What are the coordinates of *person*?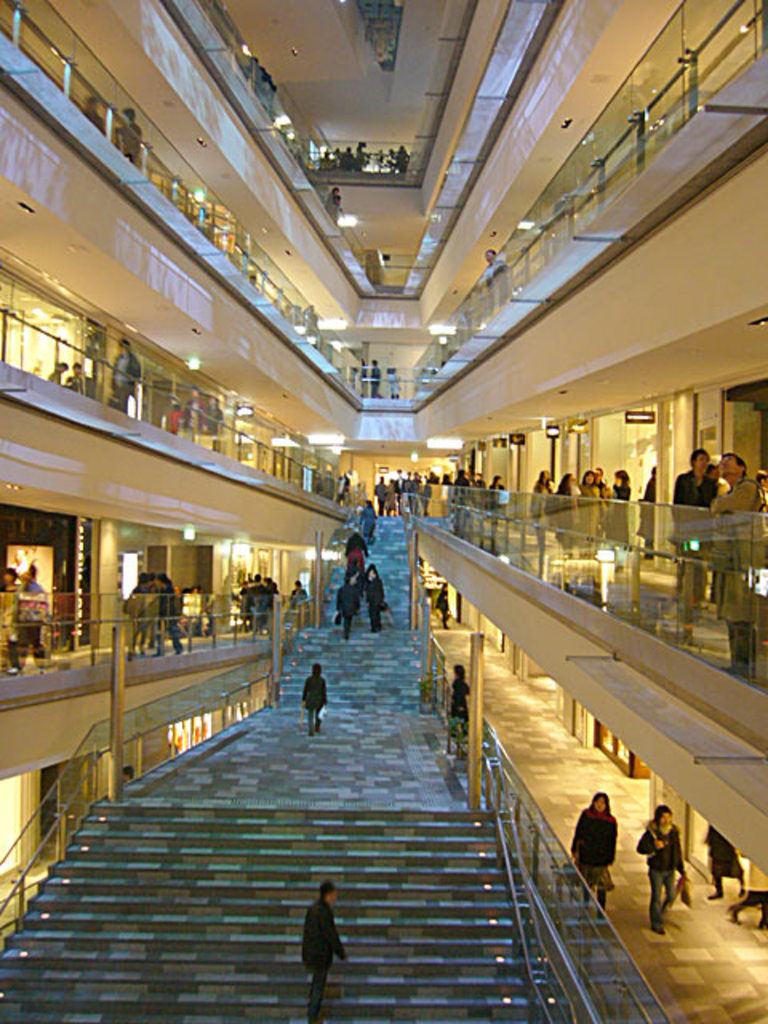
(667, 448, 714, 597).
